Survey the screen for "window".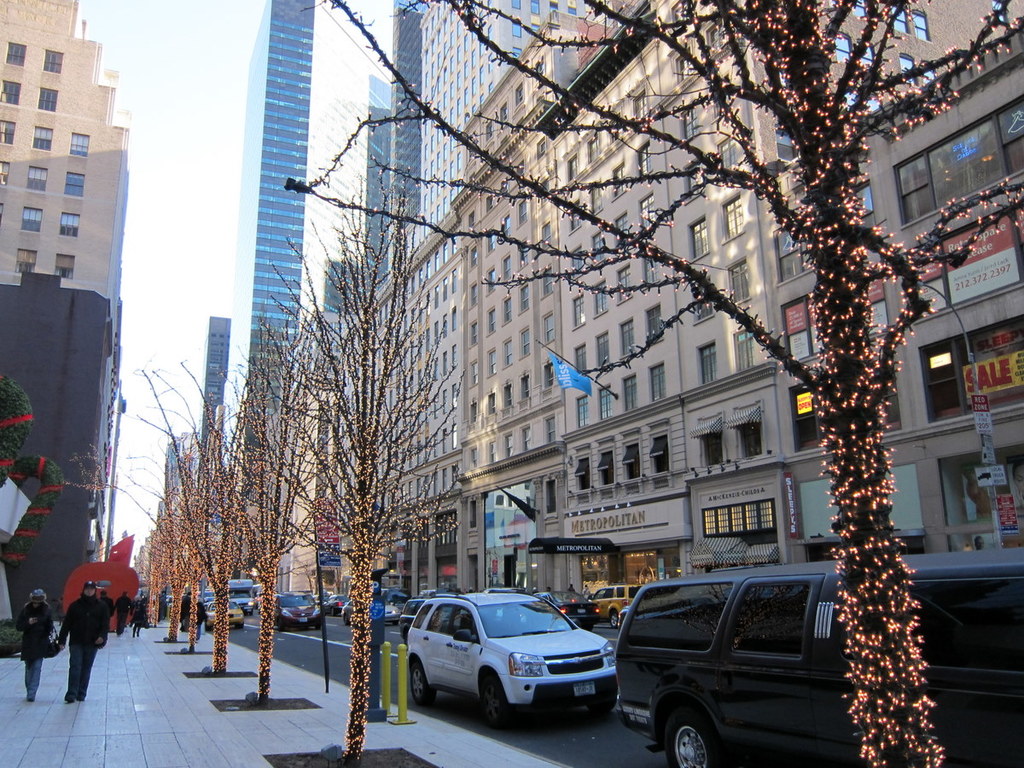
Survey found: [left=612, top=211, right=625, bottom=248].
